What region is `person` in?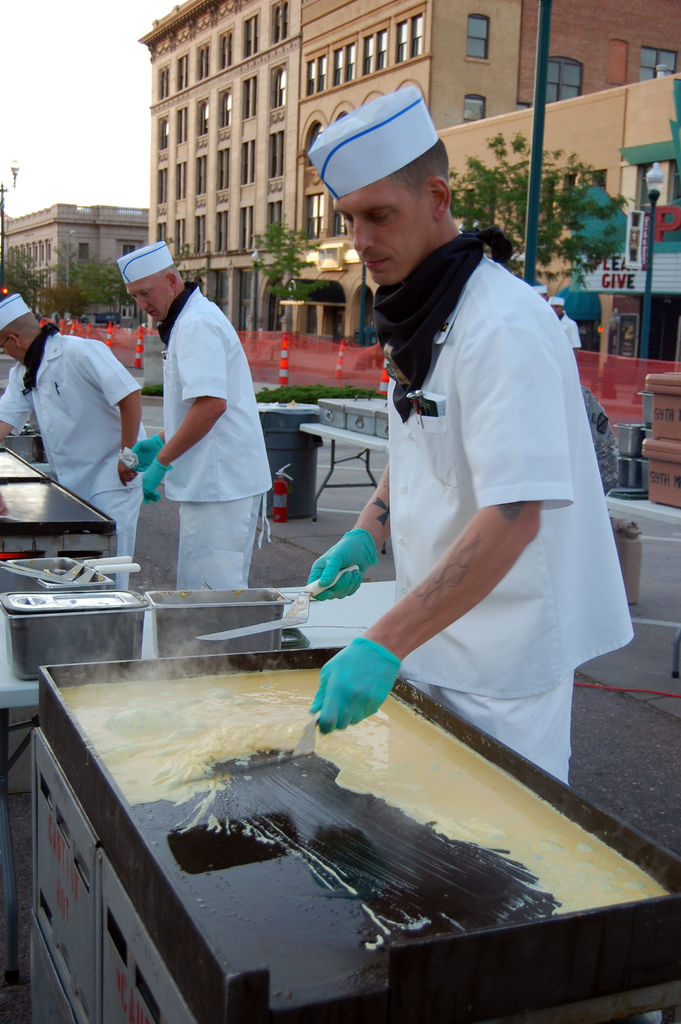
[left=308, top=85, right=639, bottom=785].
